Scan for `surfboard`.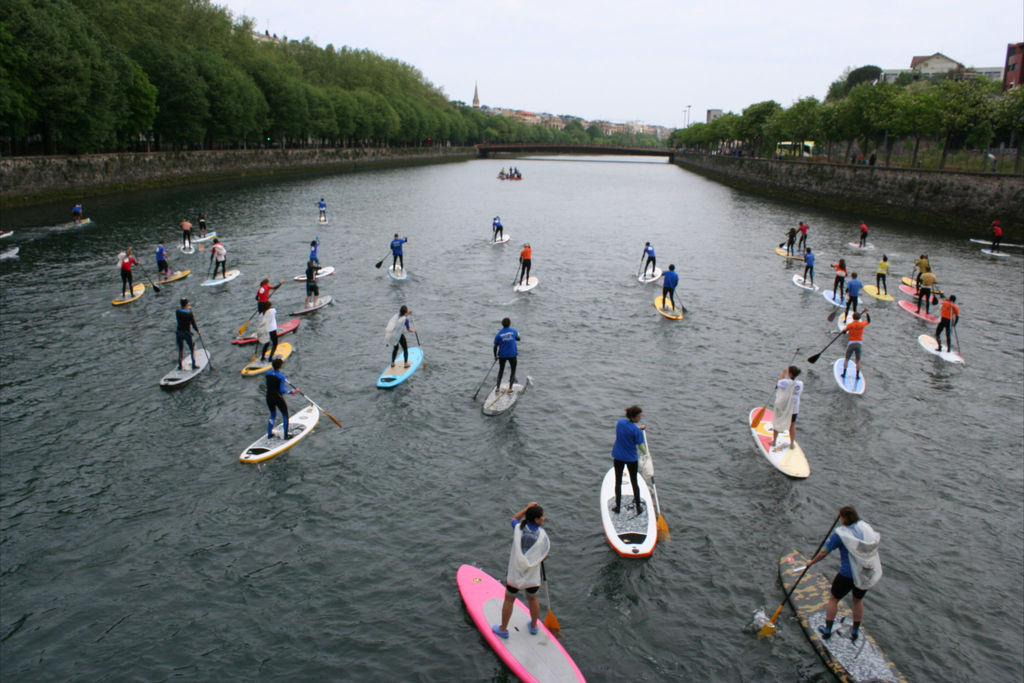
Scan result: (left=899, top=298, right=937, bottom=323).
